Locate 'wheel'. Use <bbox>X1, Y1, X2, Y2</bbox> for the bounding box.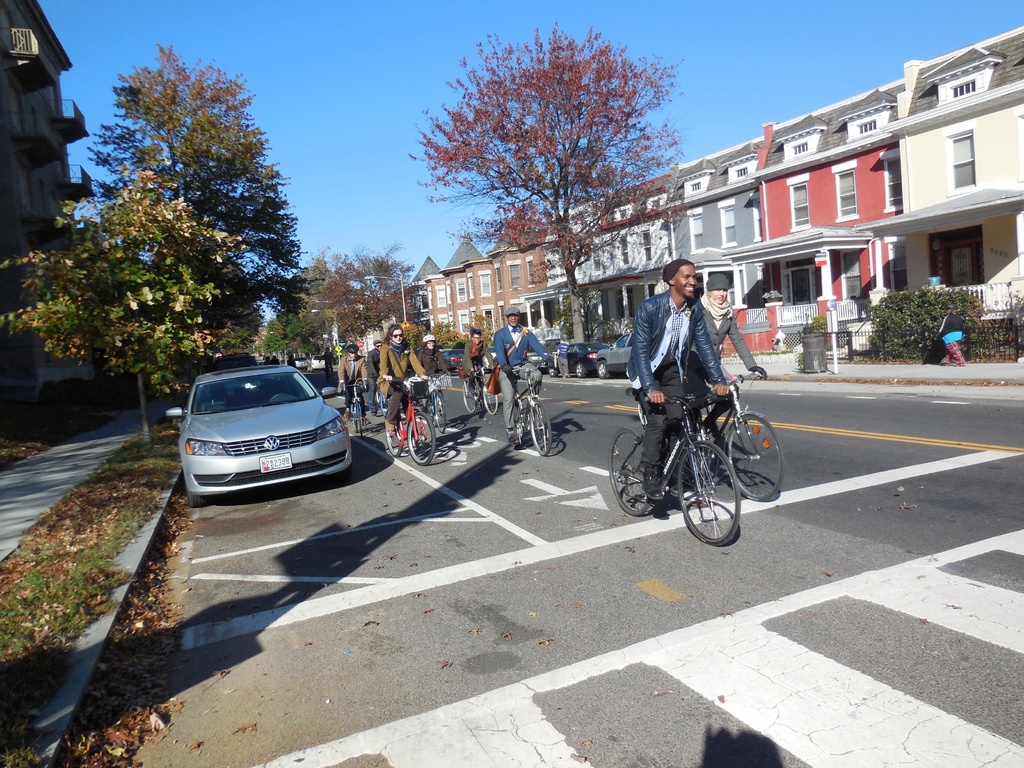
<bbox>385, 414, 403, 456</bbox>.
